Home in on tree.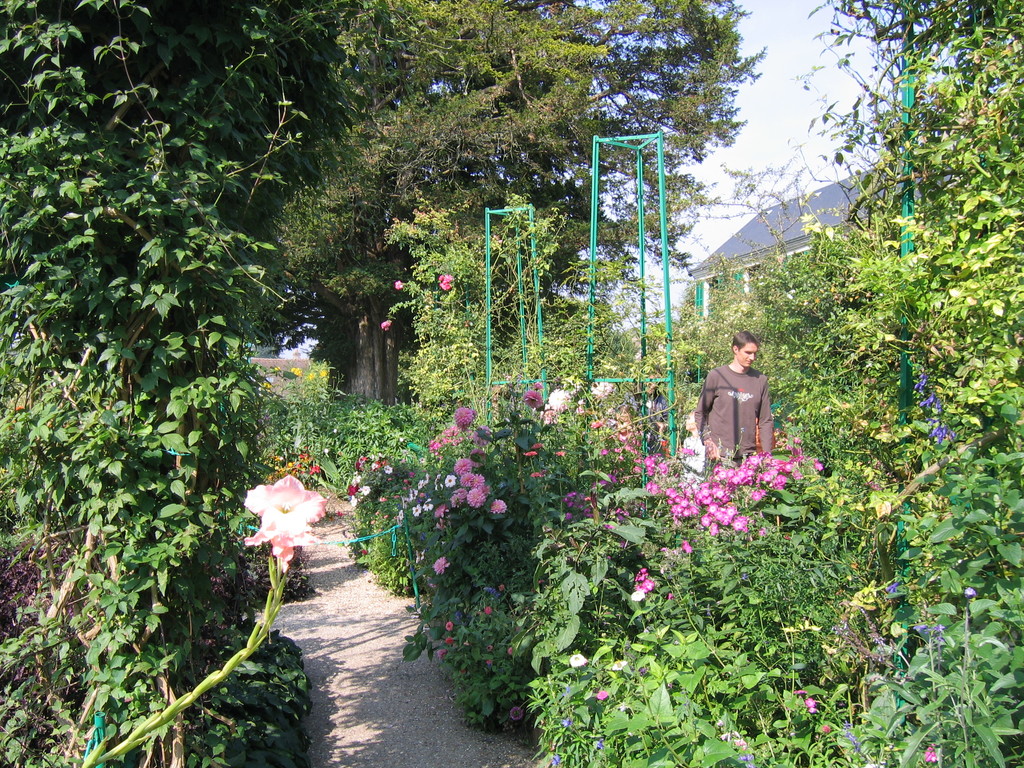
Homed in at crop(675, 3, 1023, 767).
